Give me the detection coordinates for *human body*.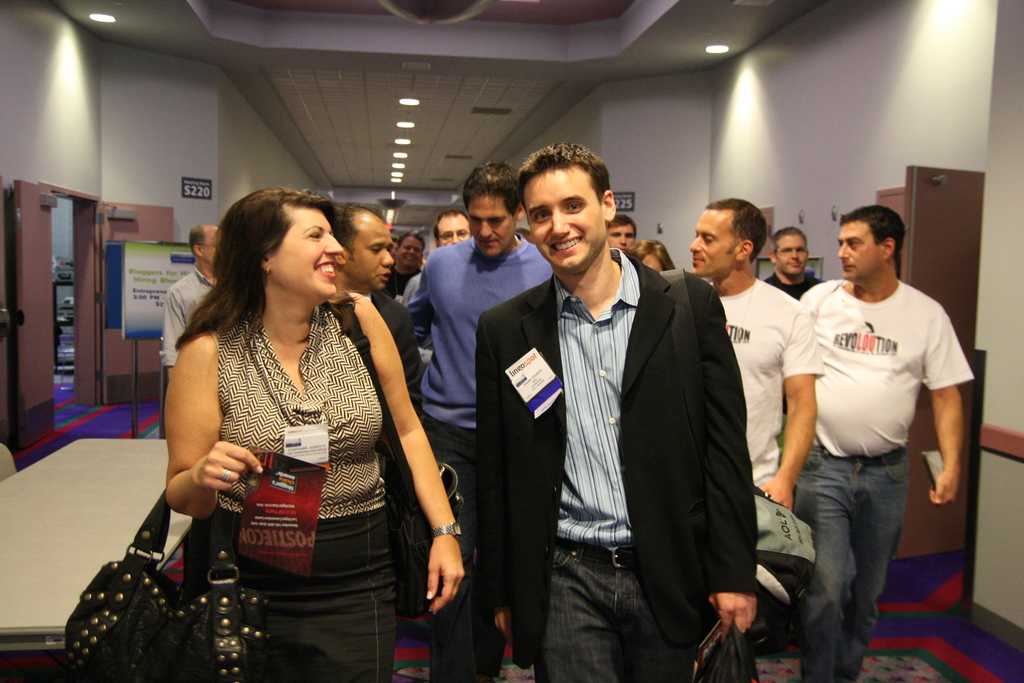
region(357, 290, 429, 423).
